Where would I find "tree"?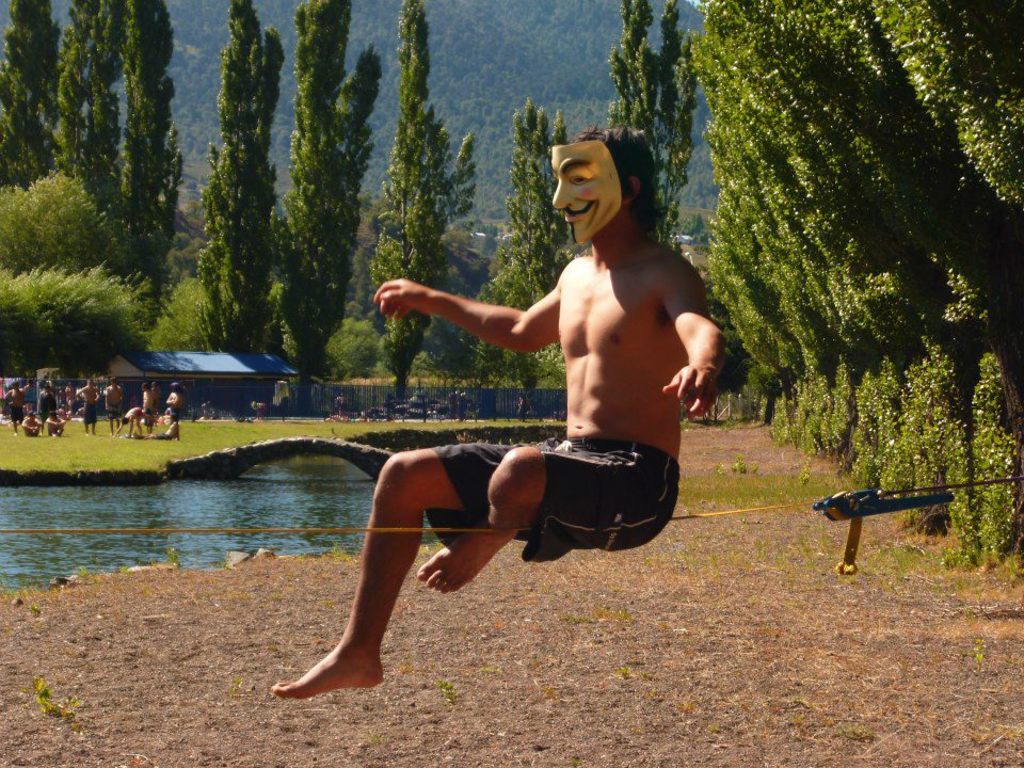
At (left=185, top=0, right=293, bottom=381).
